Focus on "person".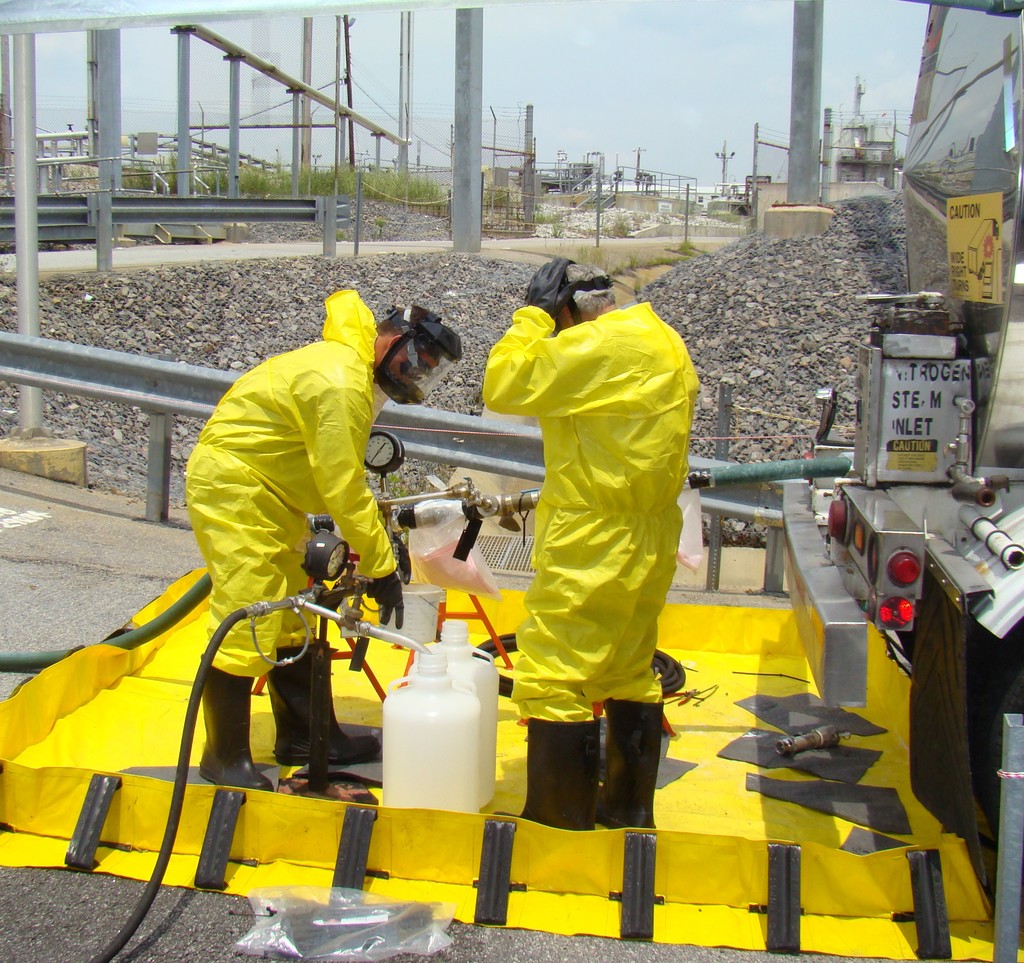
Focused at 476 252 700 834.
